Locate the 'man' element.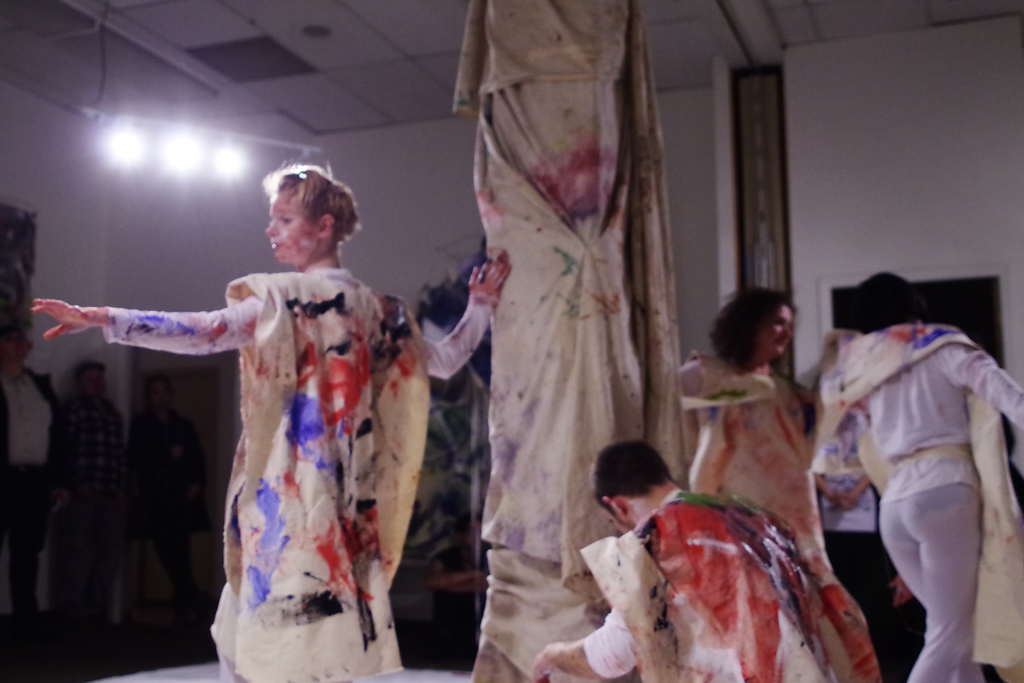
Element bbox: 815:267:1017:675.
